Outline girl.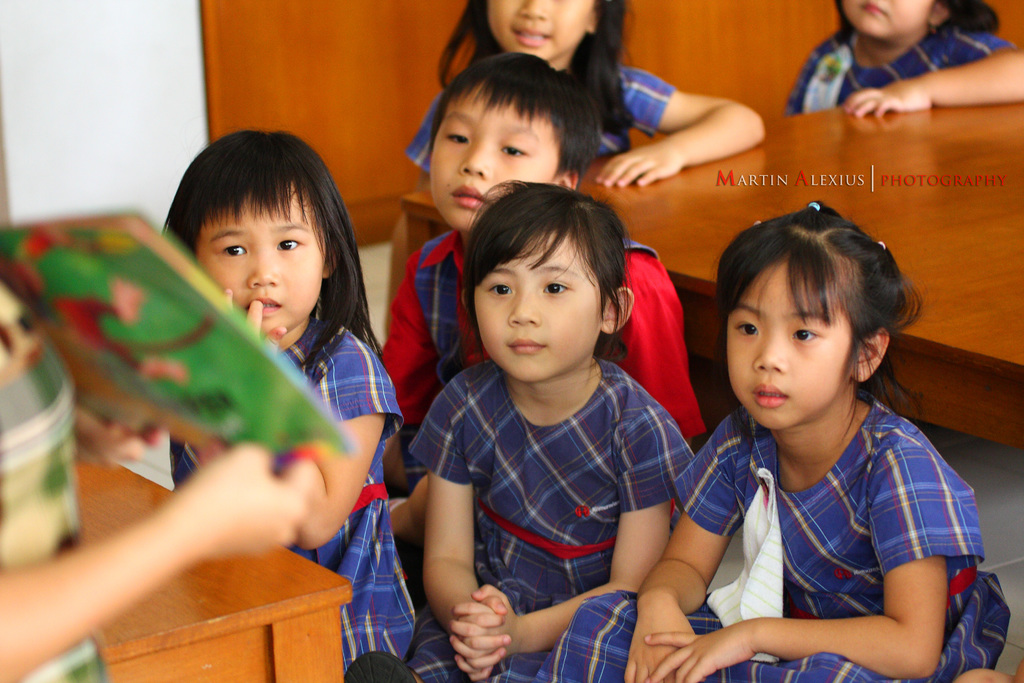
Outline: (412, 185, 687, 671).
